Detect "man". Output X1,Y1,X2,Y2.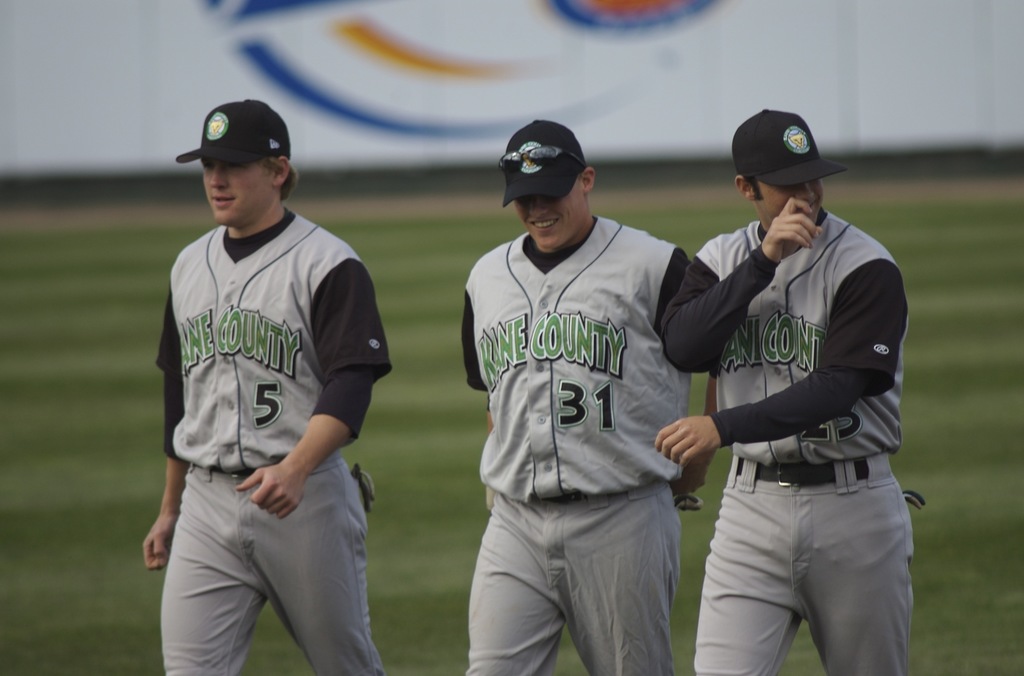
624,79,908,663.
